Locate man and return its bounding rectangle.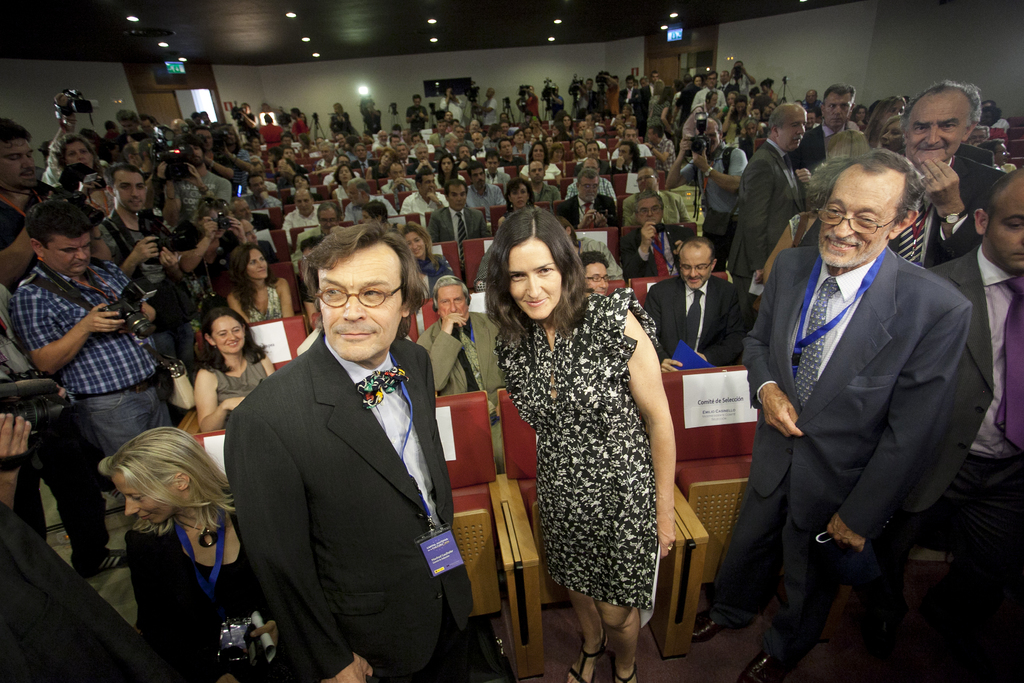
bbox(246, 174, 285, 215).
